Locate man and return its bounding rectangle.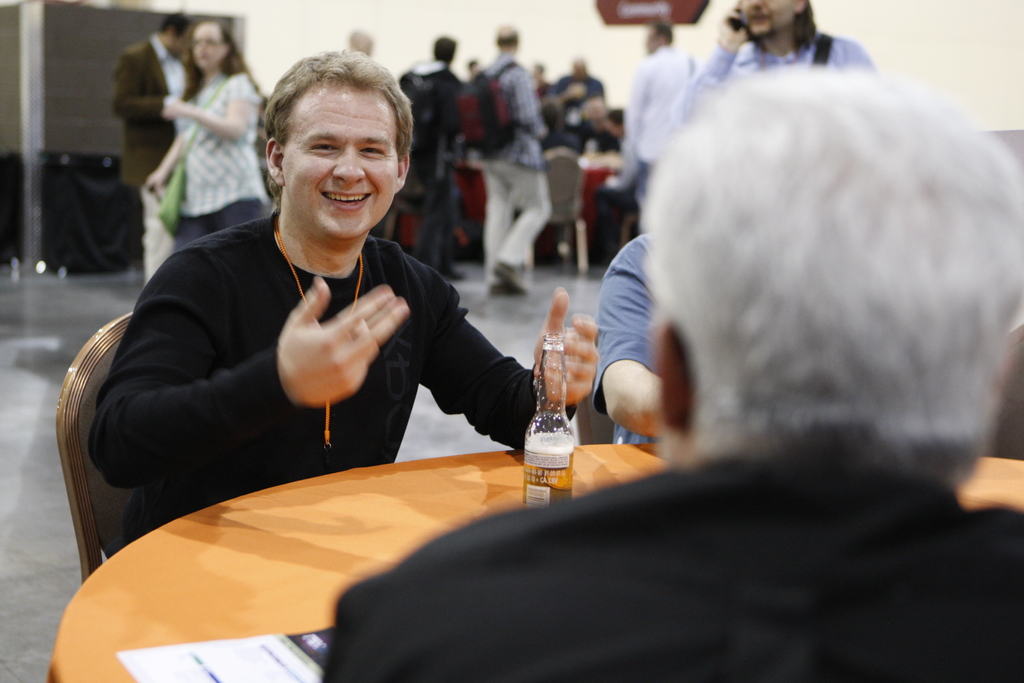
(667, 0, 878, 125).
